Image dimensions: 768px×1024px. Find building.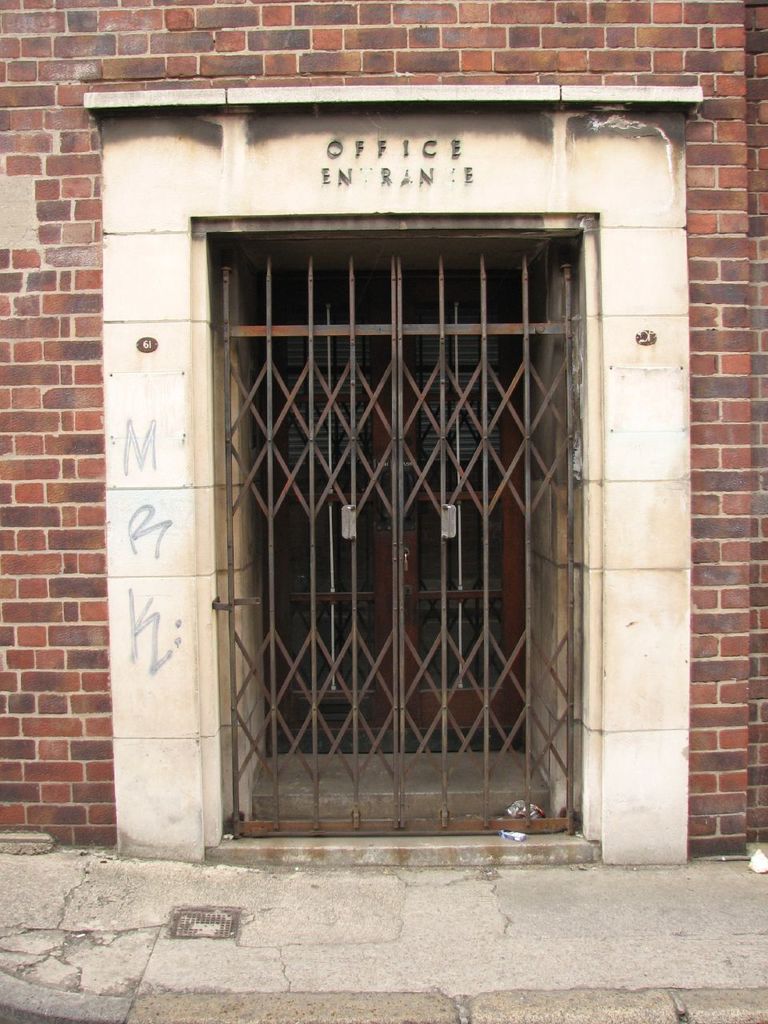
{"x1": 0, "y1": 0, "x2": 767, "y2": 862}.
